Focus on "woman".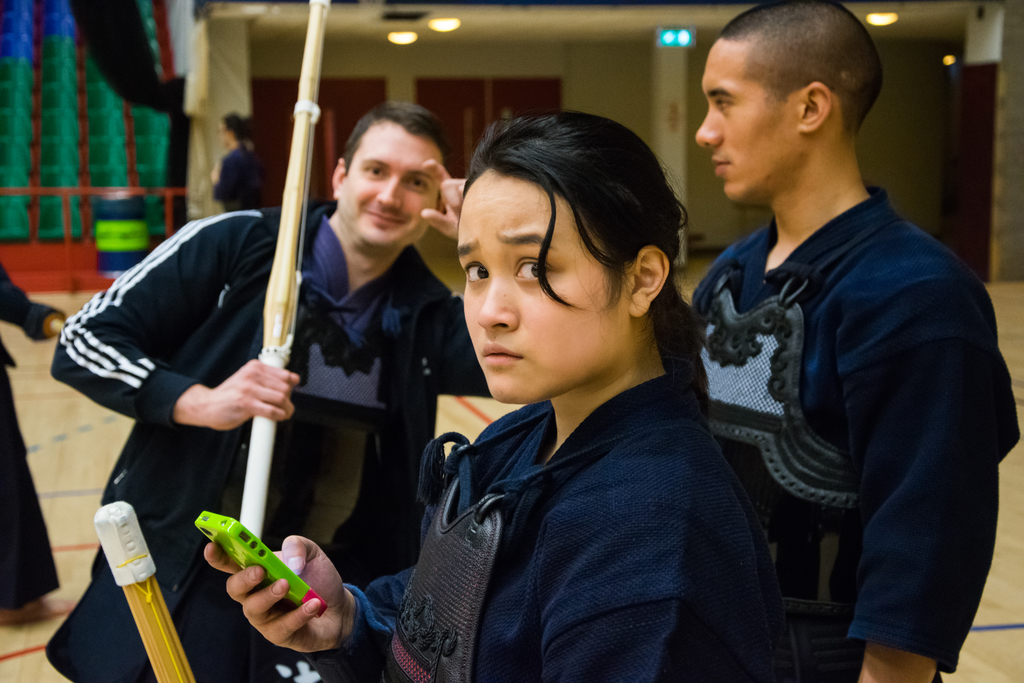
Focused at {"left": 378, "top": 98, "right": 772, "bottom": 682}.
